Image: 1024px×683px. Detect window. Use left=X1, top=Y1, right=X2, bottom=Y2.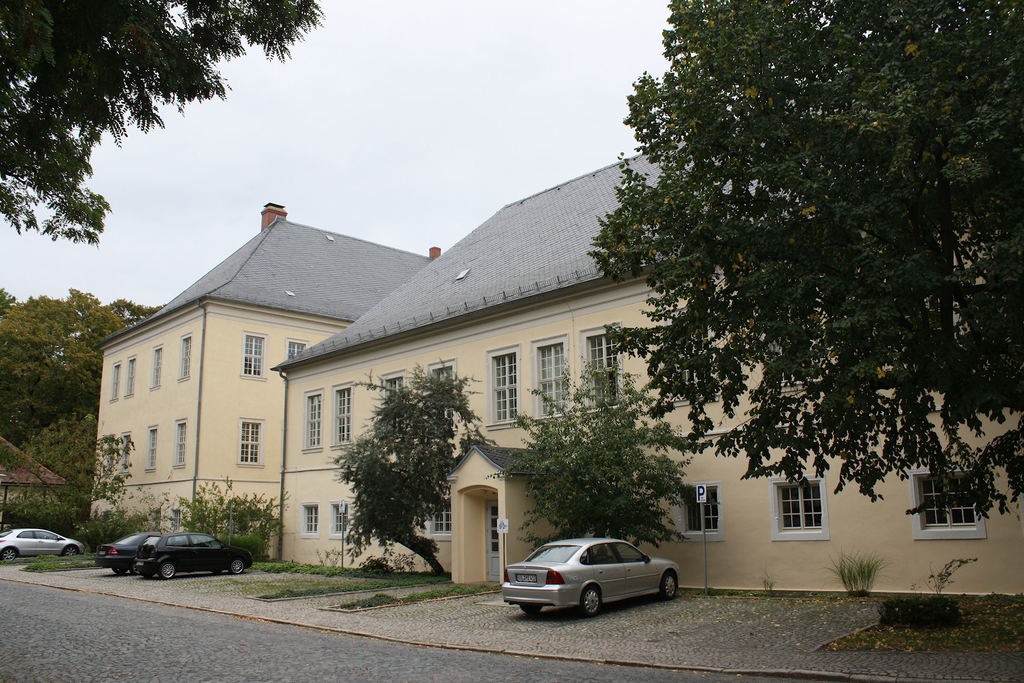
left=677, top=479, right=721, bottom=541.
